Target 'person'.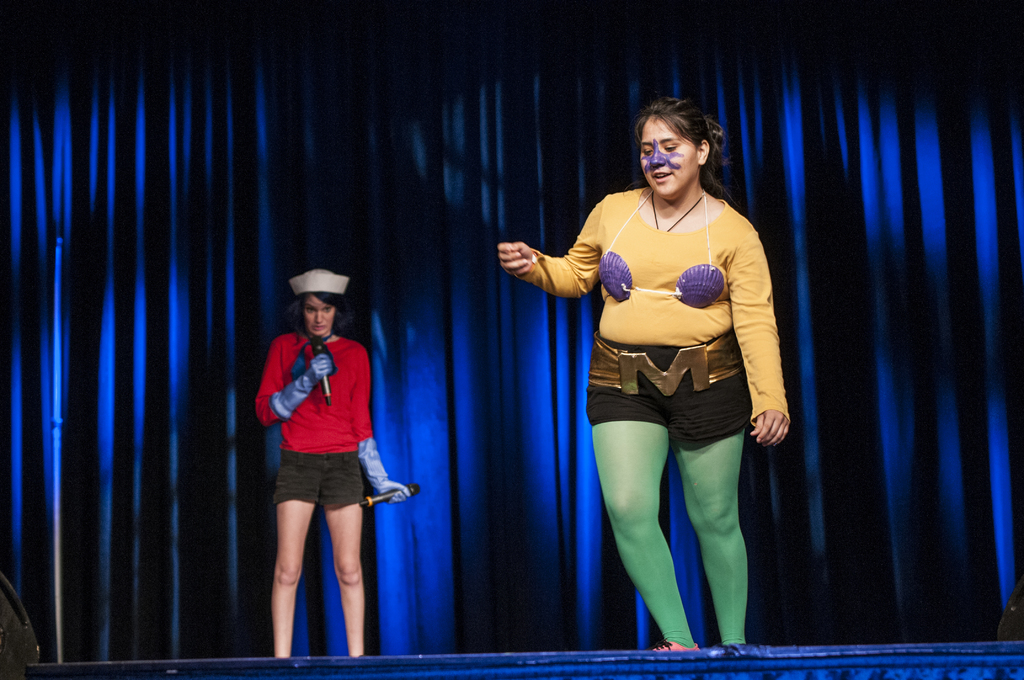
Target region: [left=257, top=271, right=414, bottom=662].
